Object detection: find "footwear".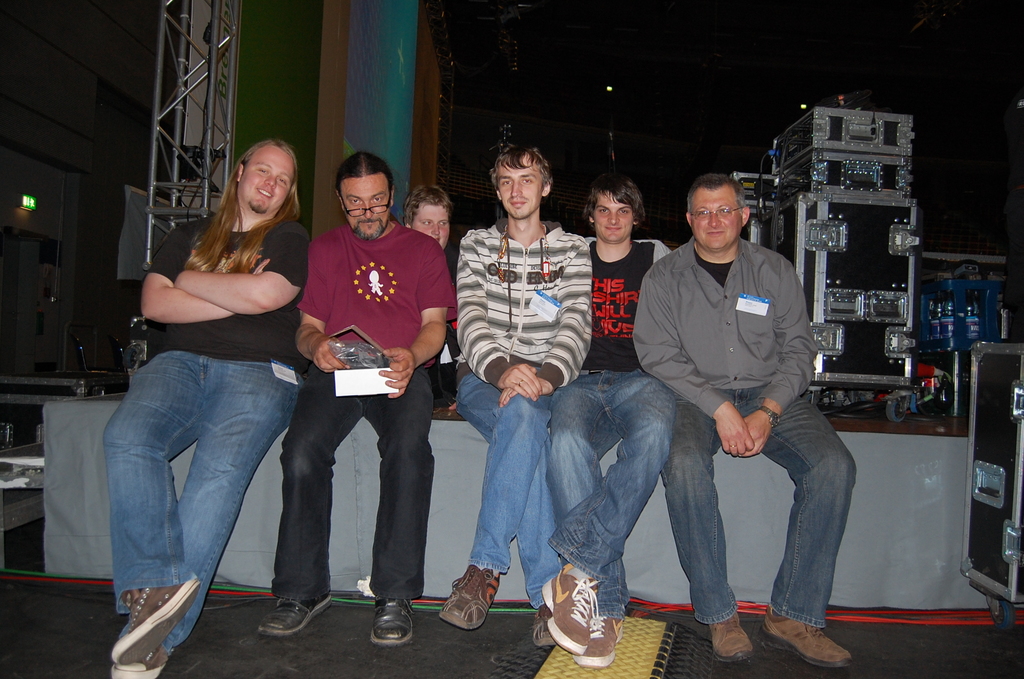
<region>570, 607, 627, 666</region>.
